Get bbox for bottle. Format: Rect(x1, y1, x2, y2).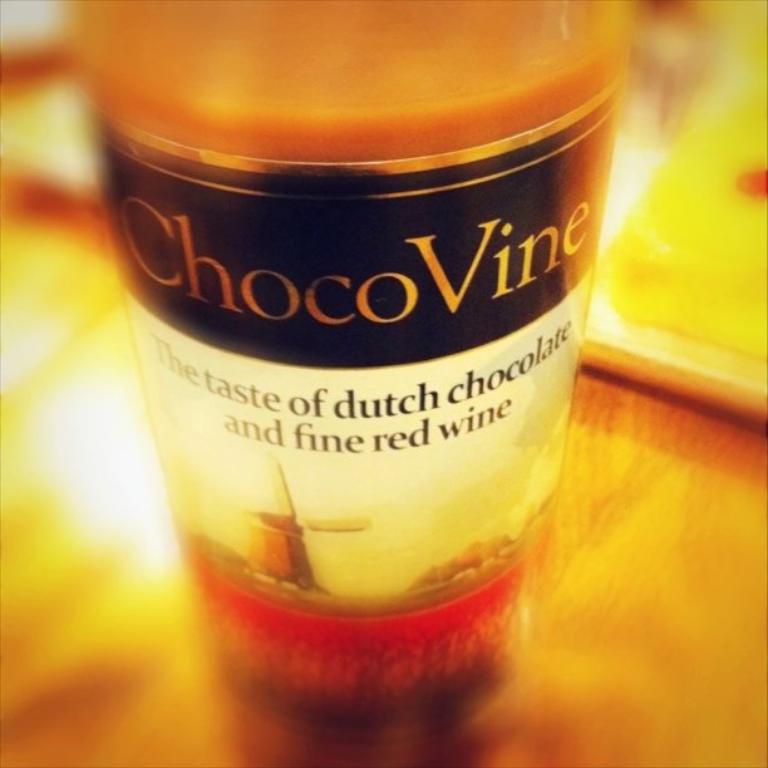
Rect(65, 0, 635, 767).
